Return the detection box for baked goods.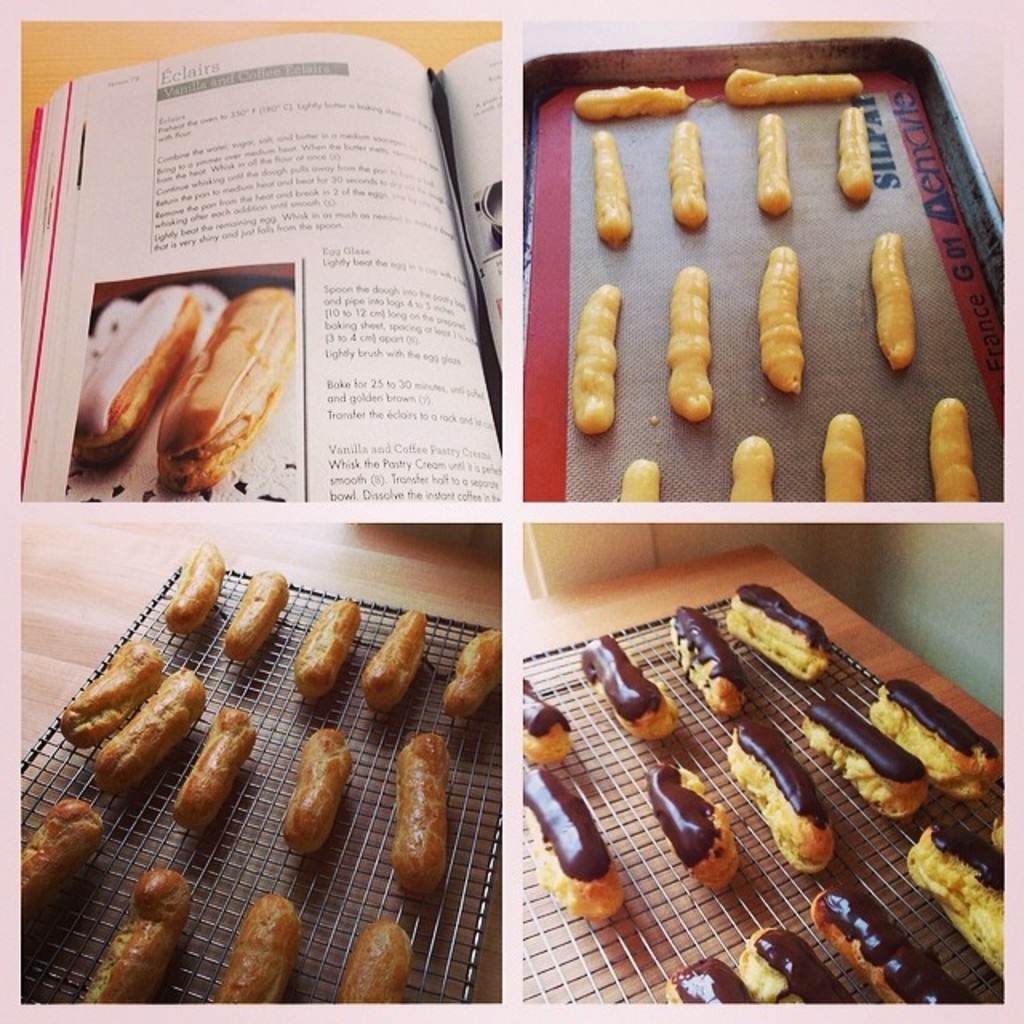
{"x1": 448, "y1": 632, "x2": 507, "y2": 714}.
